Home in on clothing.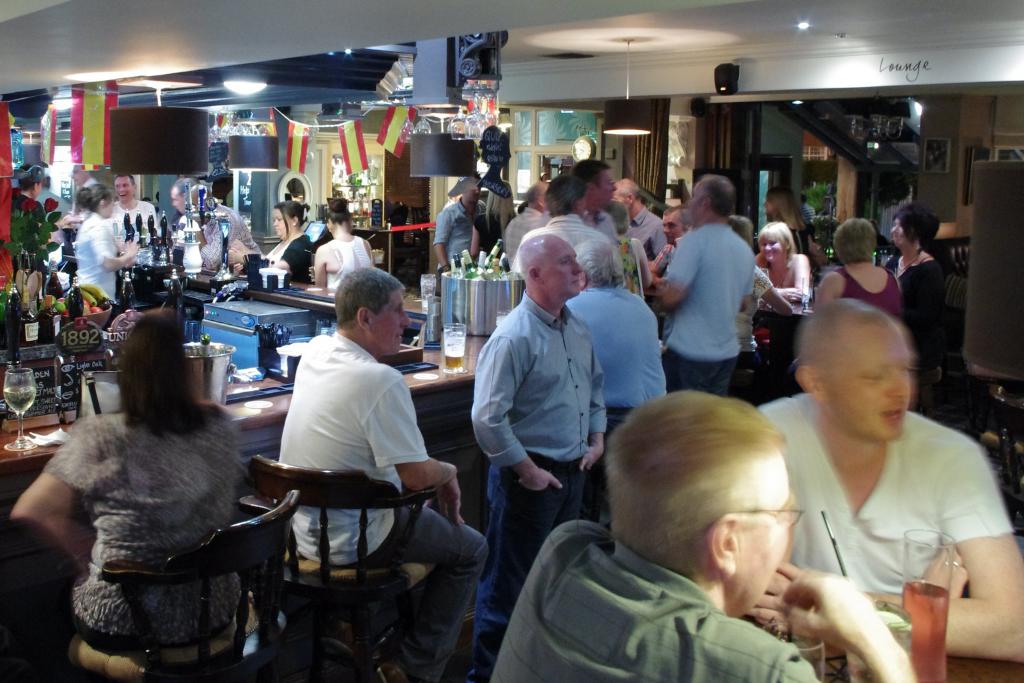
Homed in at l=0, t=189, r=55, b=277.
